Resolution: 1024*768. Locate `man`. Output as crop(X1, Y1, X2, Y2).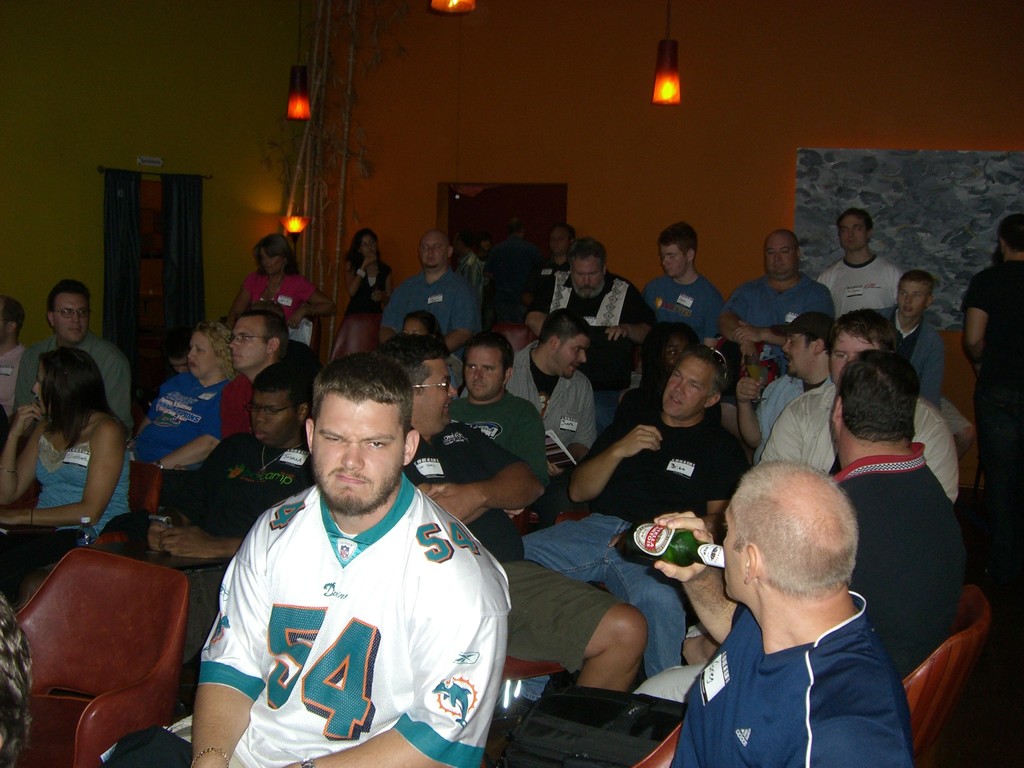
crop(829, 346, 964, 678).
